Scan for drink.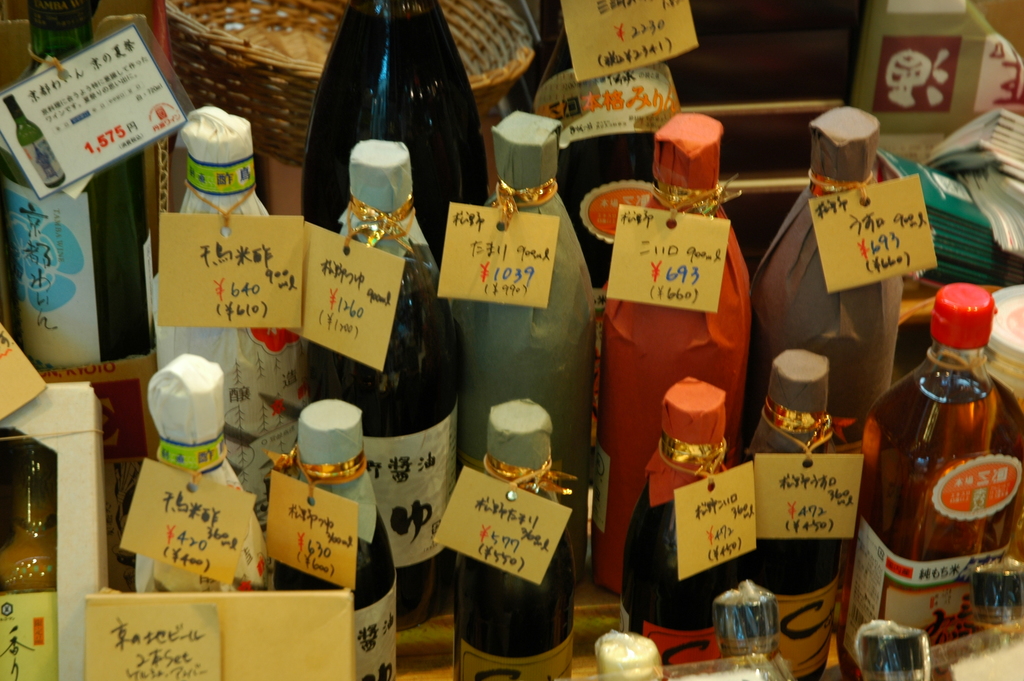
Scan result: [left=298, top=0, right=486, bottom=274].
